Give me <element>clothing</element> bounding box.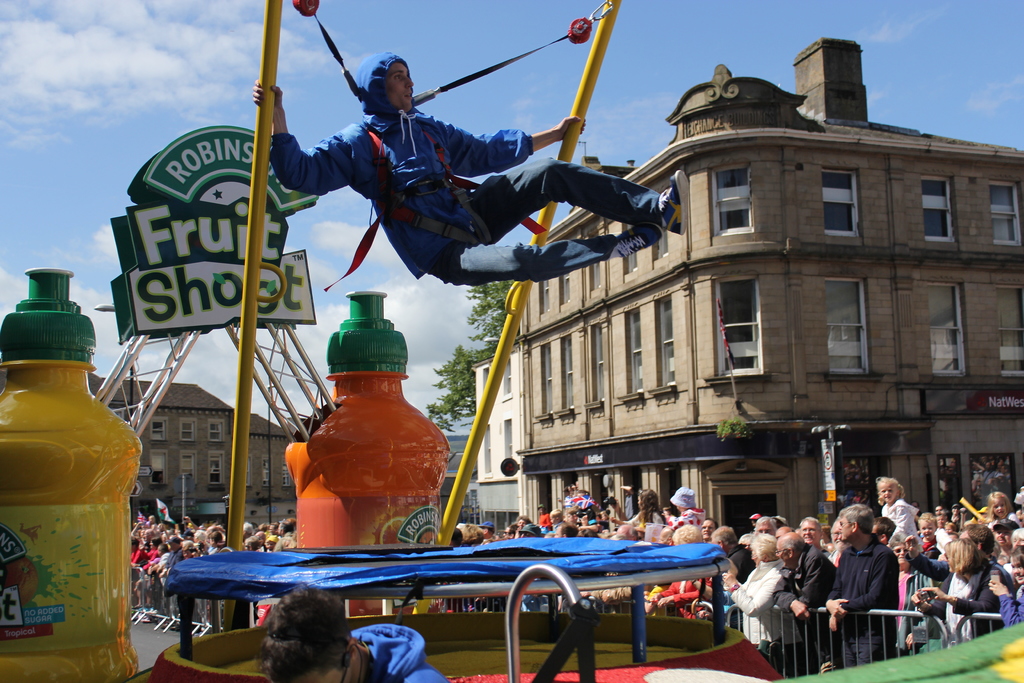
select_region(824, 512, 920, 656).
